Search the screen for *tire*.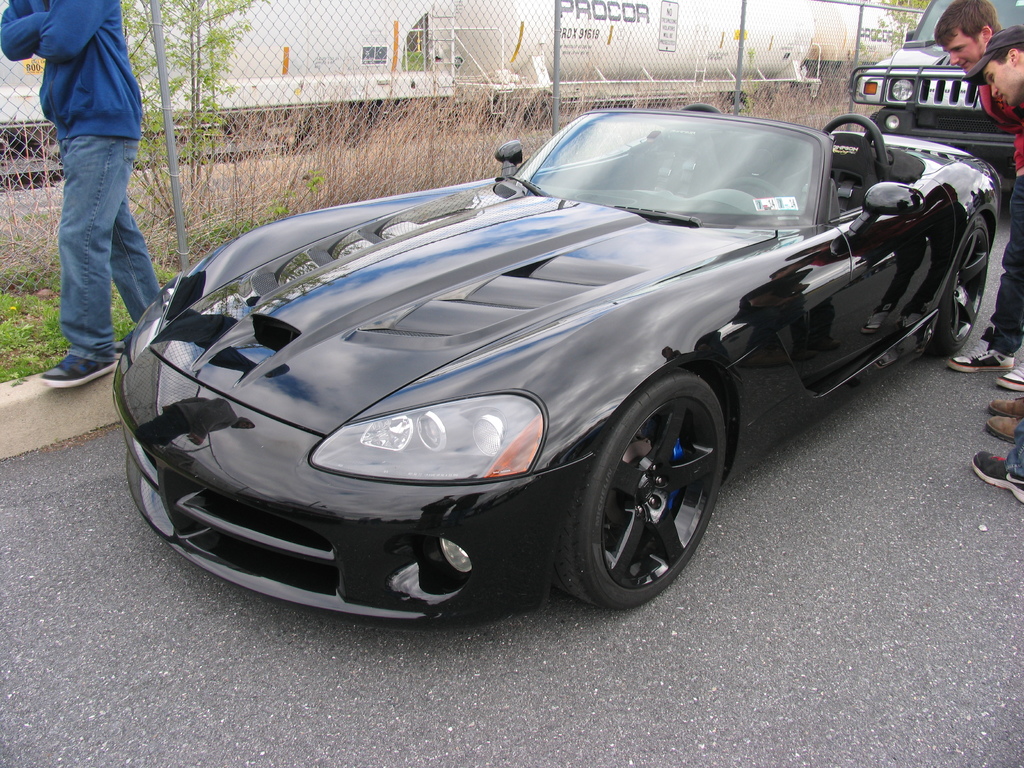
Found at left=934, top=213, right=988, bottom=353.
